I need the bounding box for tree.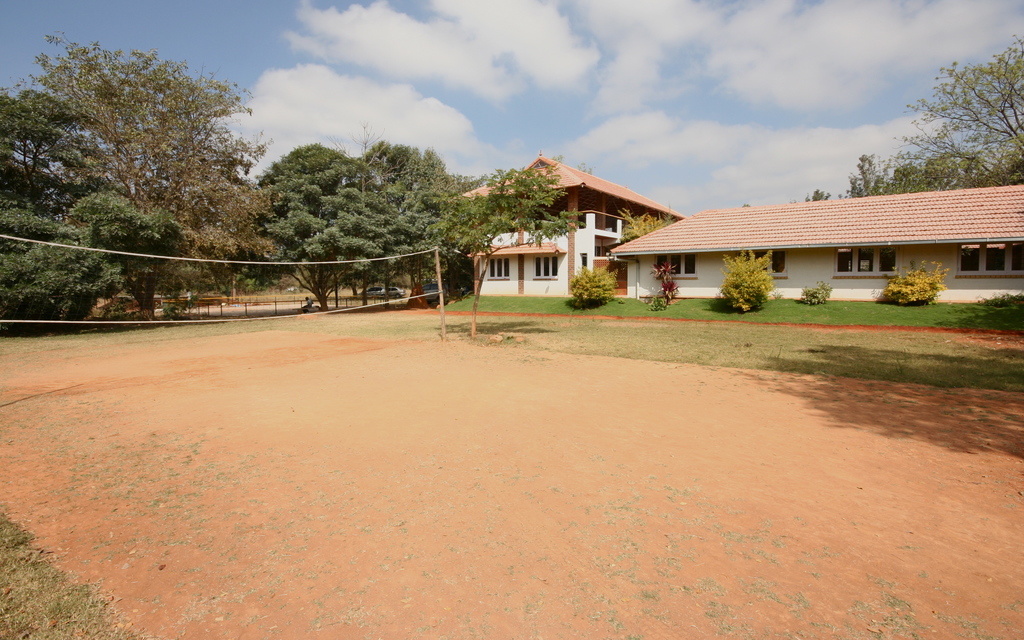
Here it is: (623, 215, 668, 243).
